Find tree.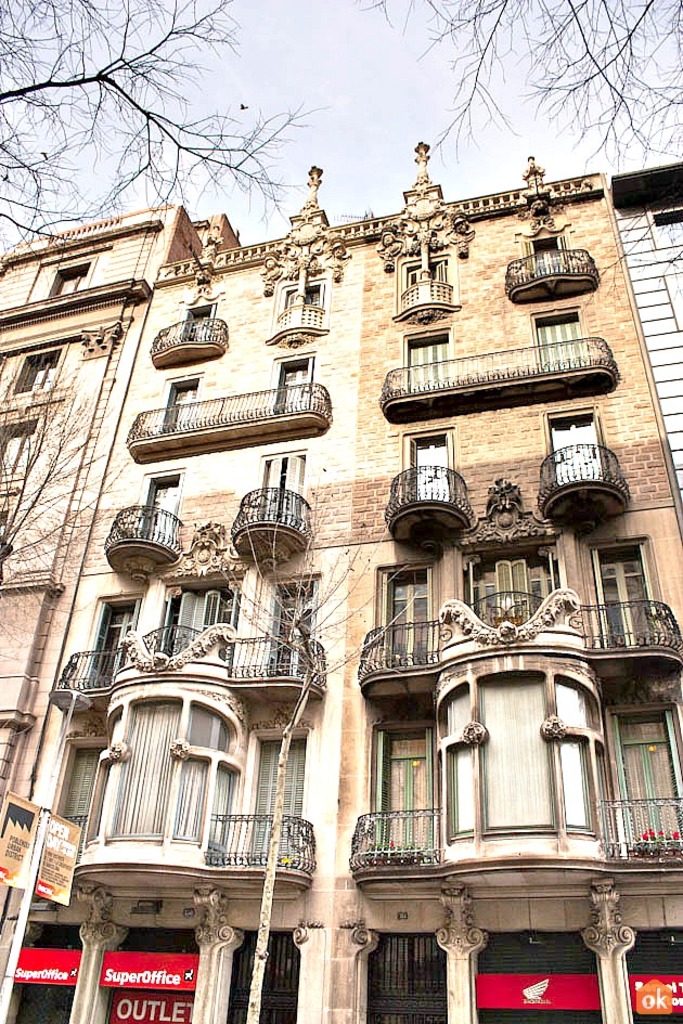
0/0/327/286.
